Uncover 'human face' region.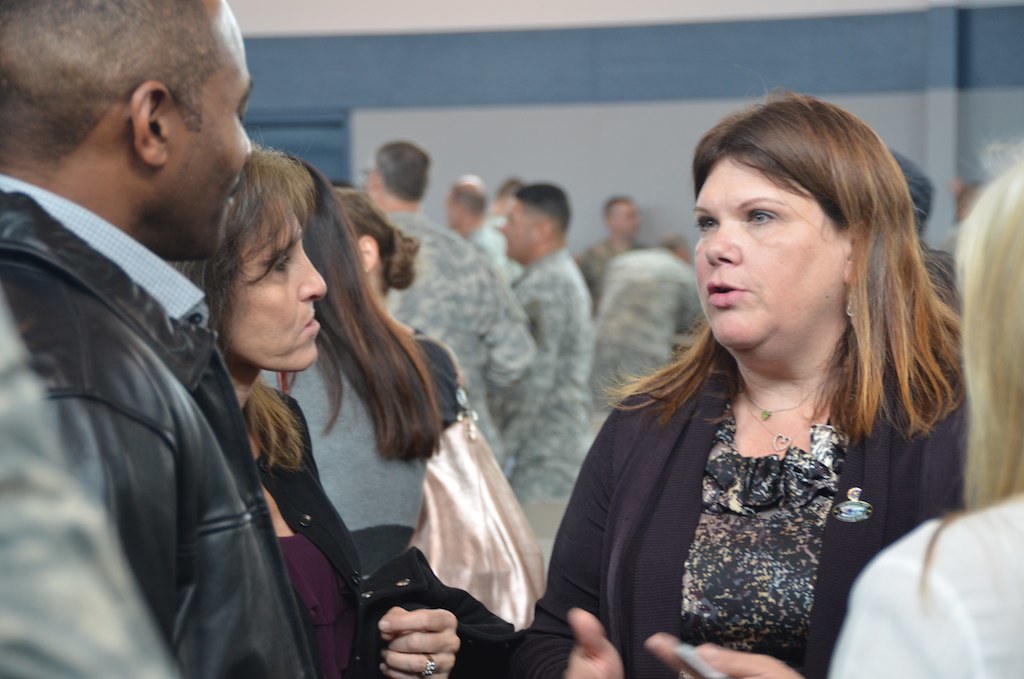
Uncovered: rect(690, 151, 843, 370).
